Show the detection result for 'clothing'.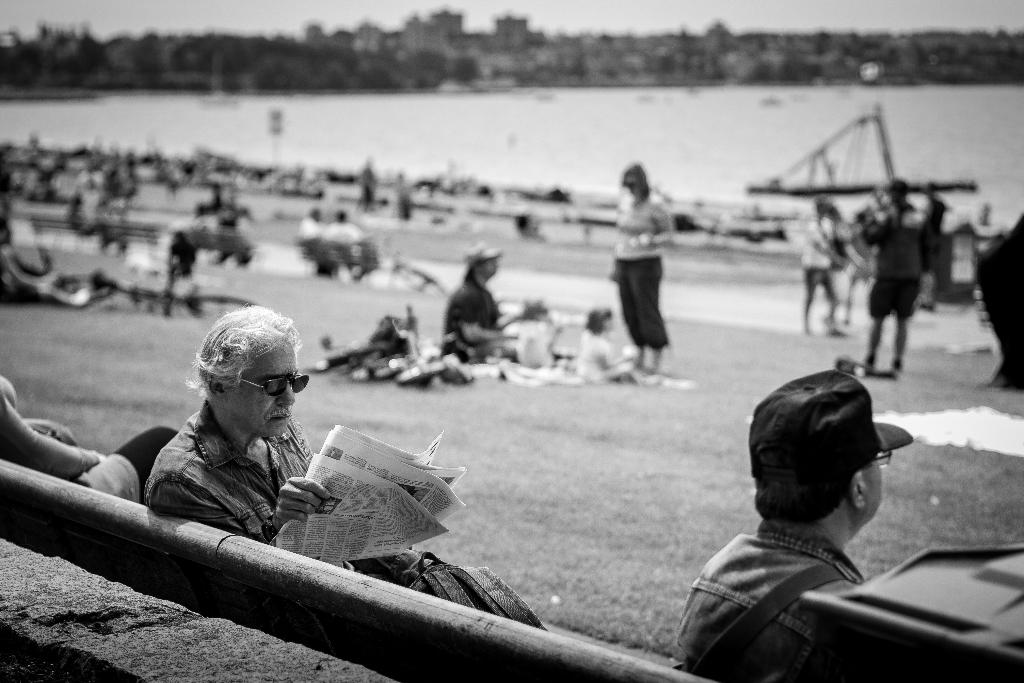
rect(300, 219, 327, 240).
